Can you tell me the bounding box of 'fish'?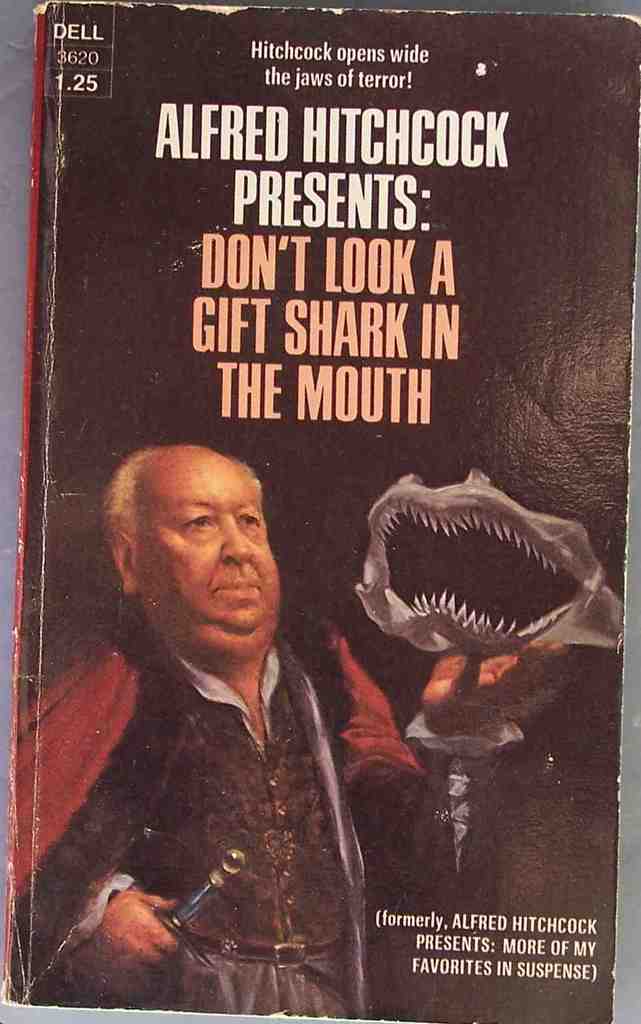
351,466,625,671.
